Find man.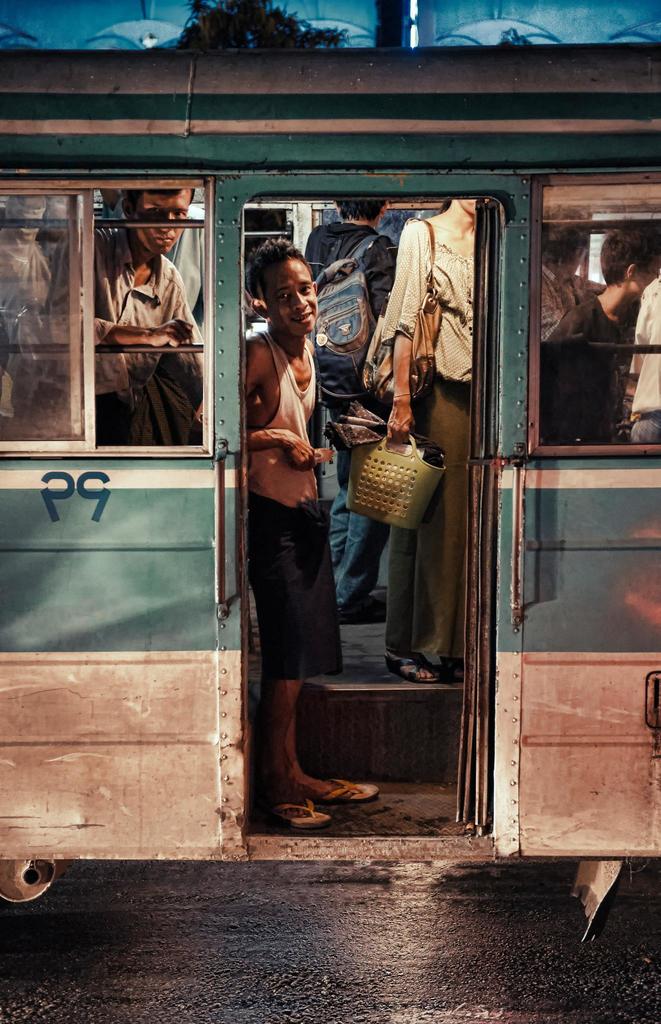
<region>197, 235, 382, 829</region>.
